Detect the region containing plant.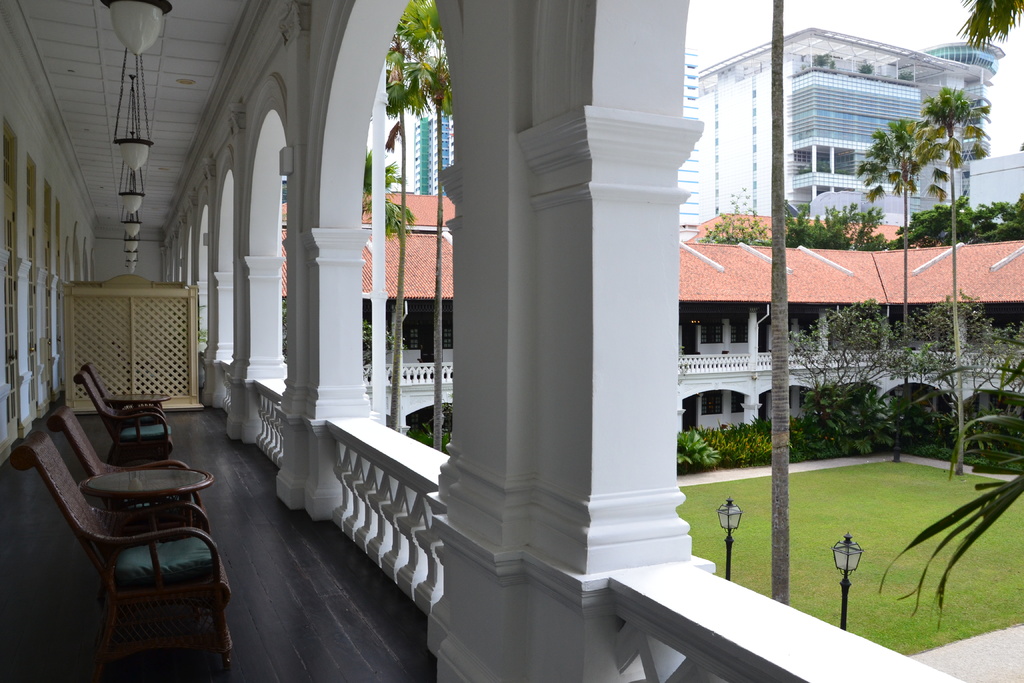
select_region(857, 56, 874, 79).
